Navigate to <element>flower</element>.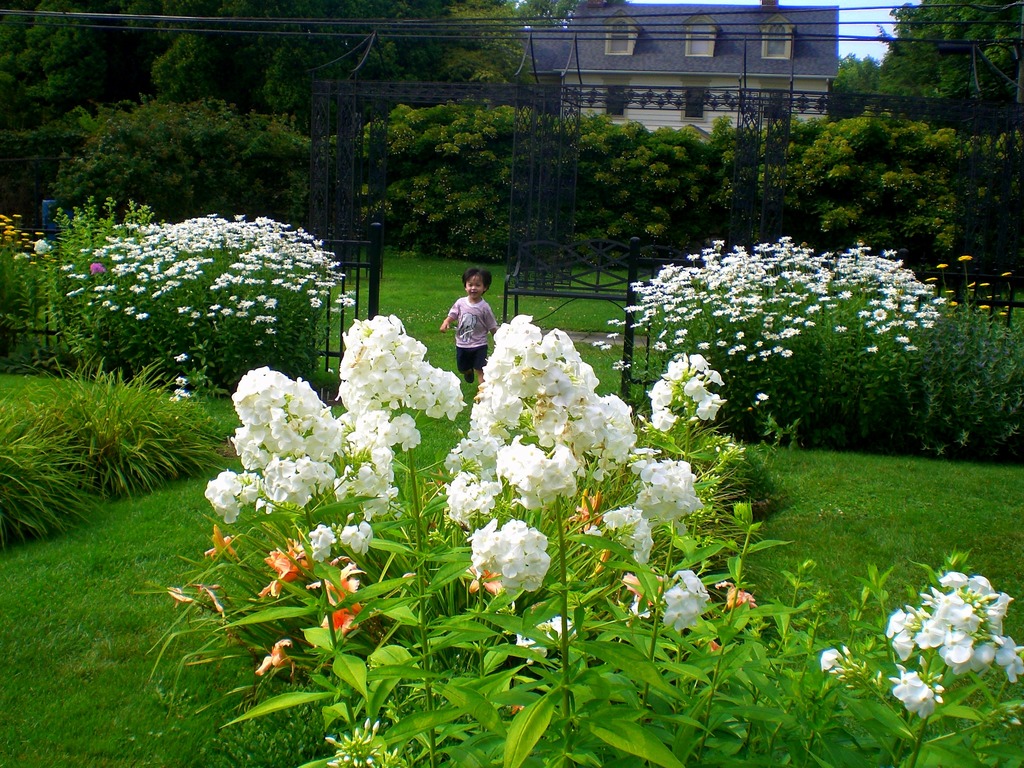
Navigation target: [left=32, top=230, right=45, bottom=237].
